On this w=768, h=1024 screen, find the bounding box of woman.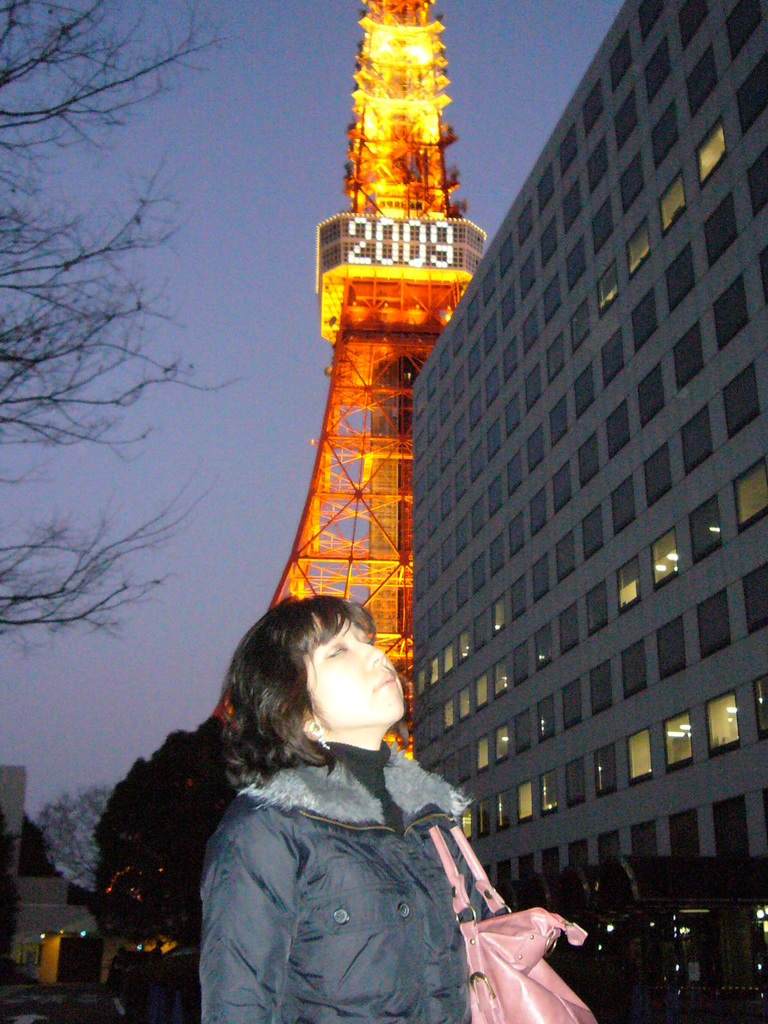
Bounding box: l=202, t=593, r=588, b=1022.
